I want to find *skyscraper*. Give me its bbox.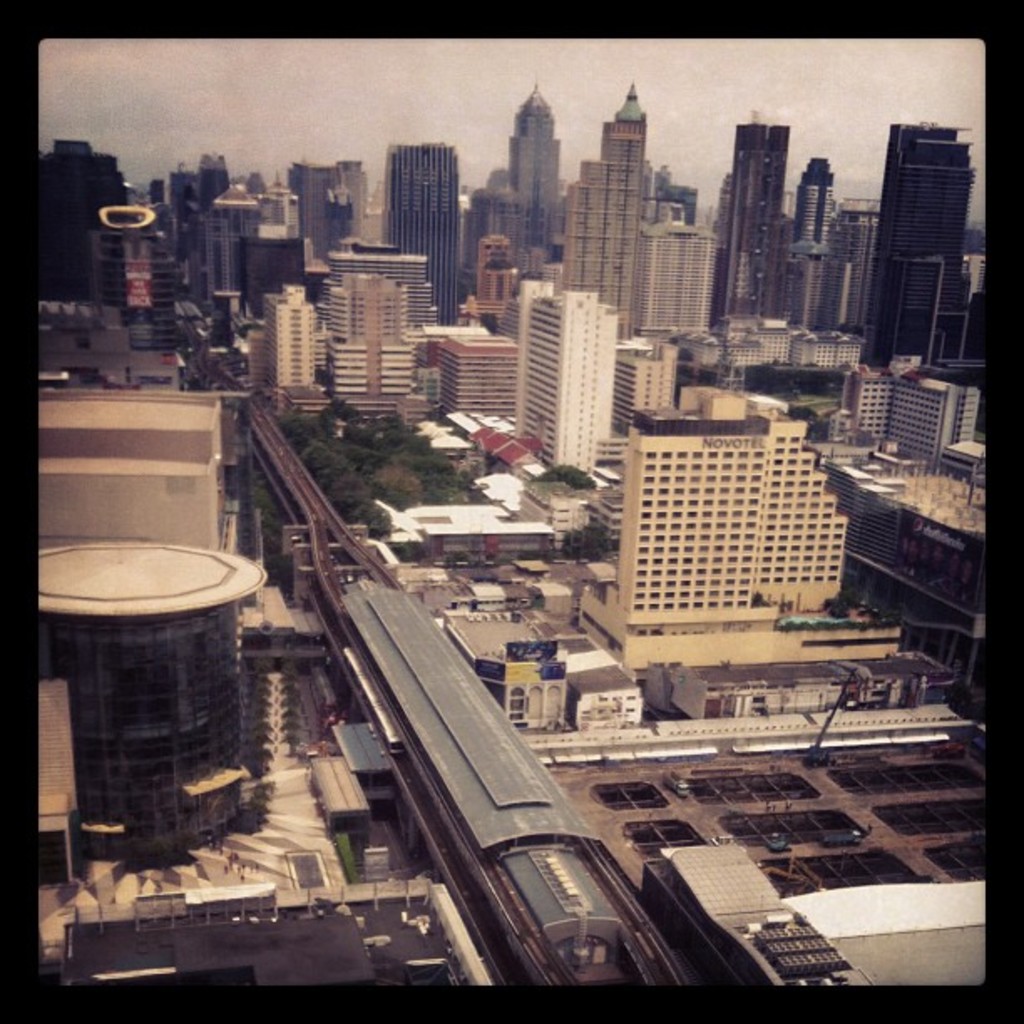
bbox=(800, 167, 893, 340).
